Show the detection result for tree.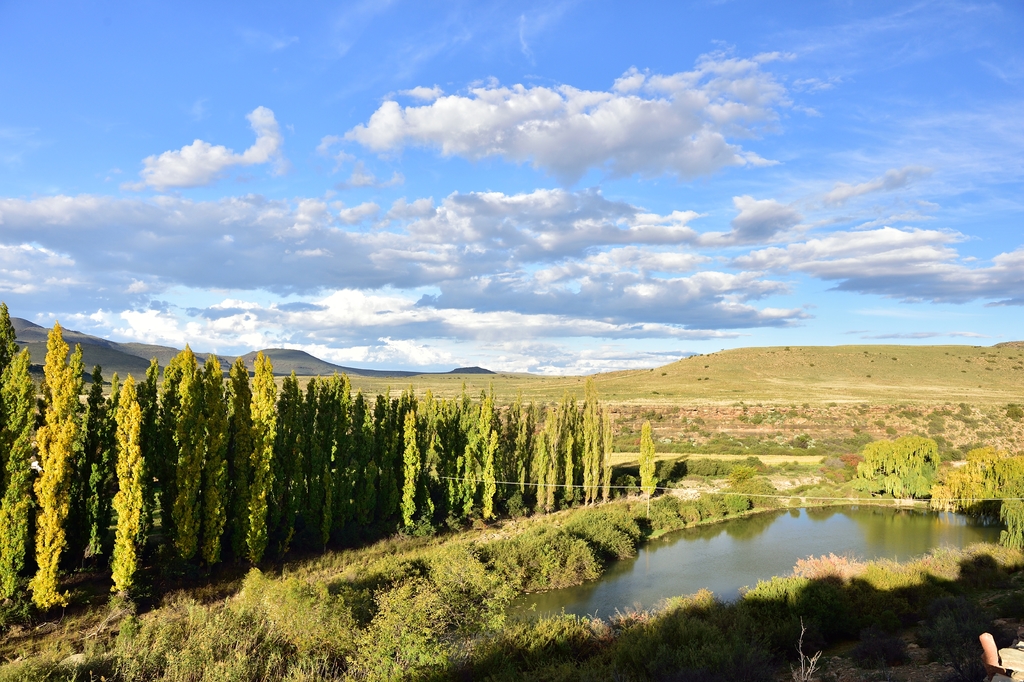
(948, 444, 1023, 551).
